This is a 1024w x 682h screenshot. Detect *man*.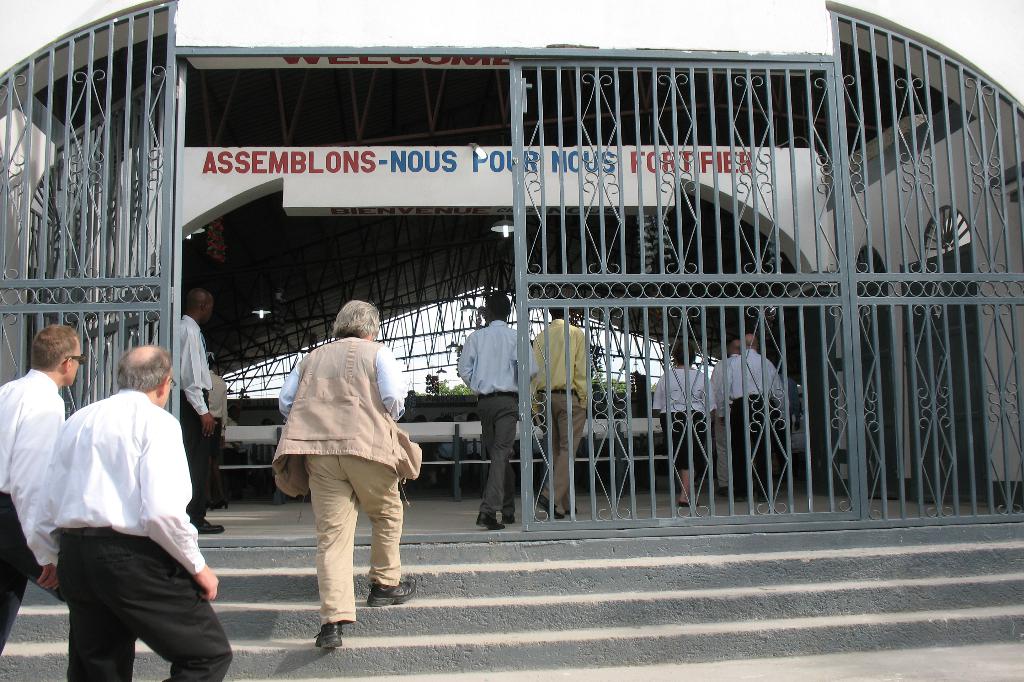
719,333,784,498.
